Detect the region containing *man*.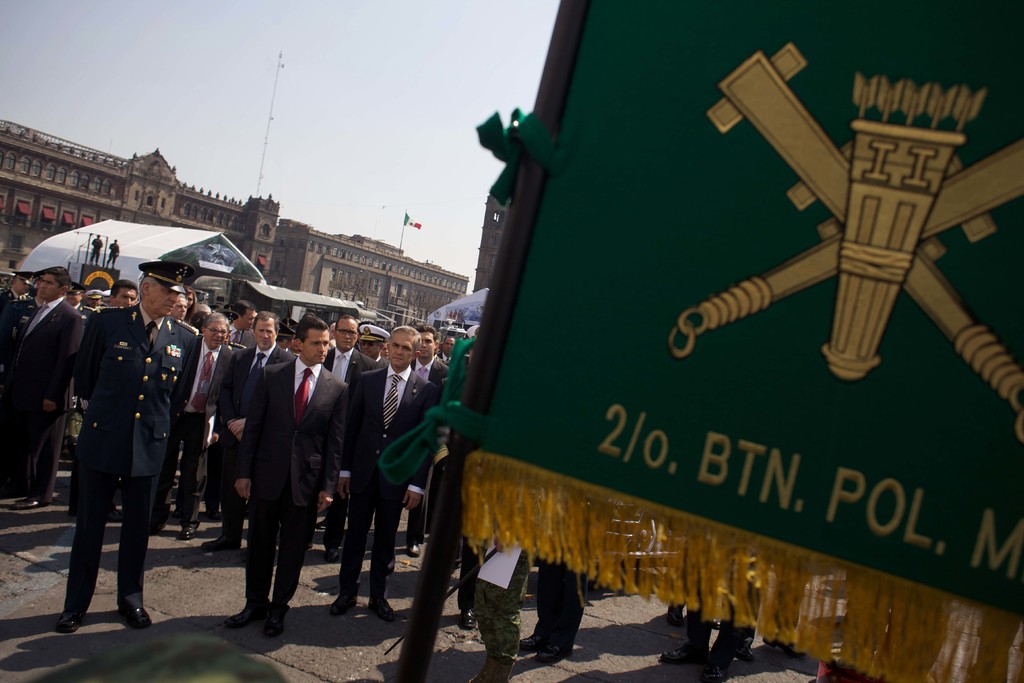
BBox(517, 547, 591, 664).
